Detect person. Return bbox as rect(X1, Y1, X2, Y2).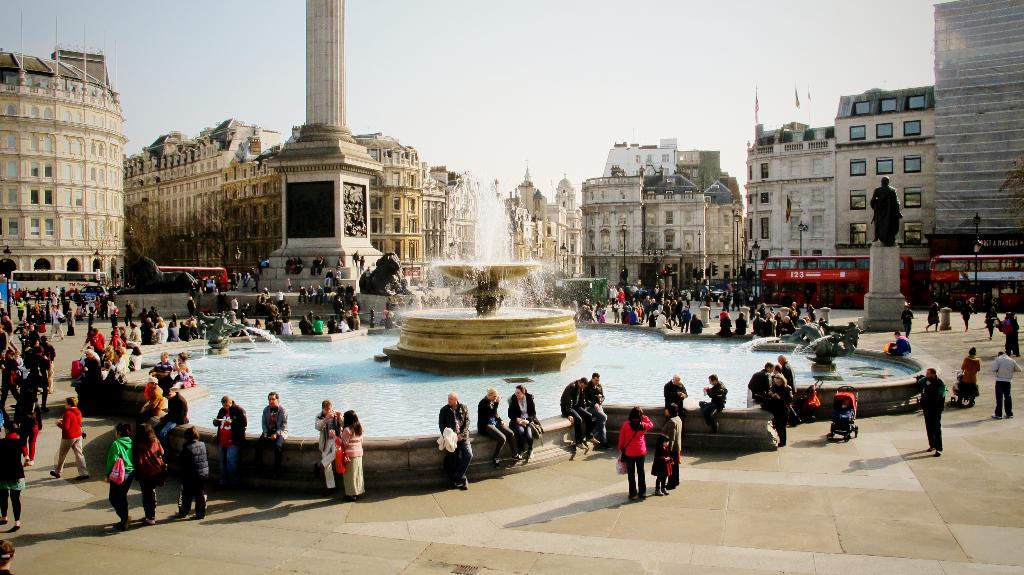
rect(870, 180, 904, 247).
